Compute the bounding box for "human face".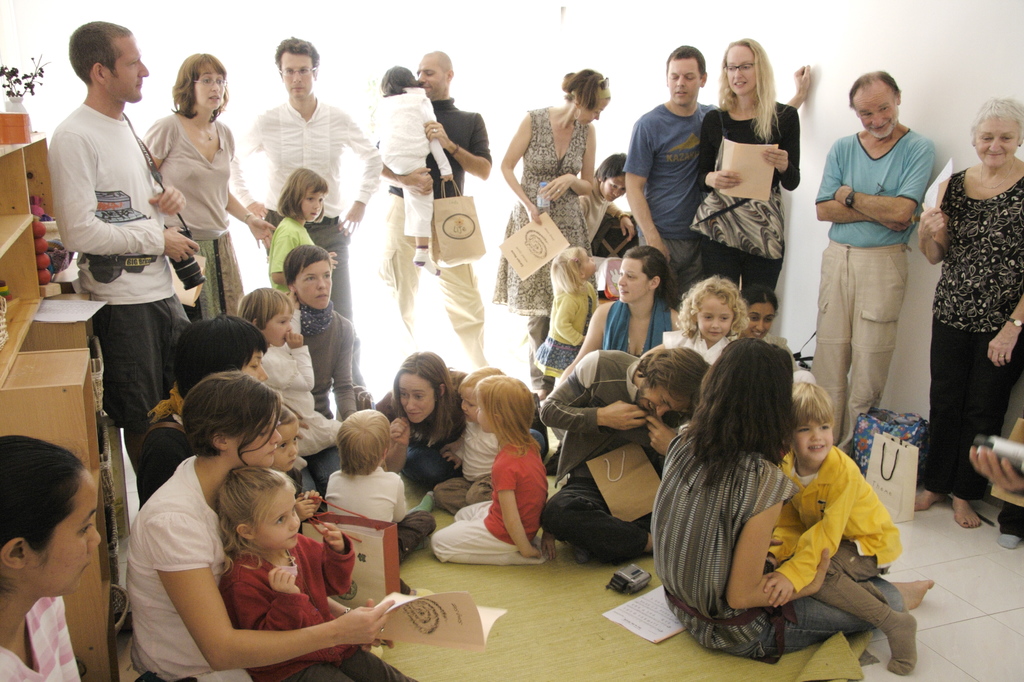
pyautogui.locateOnScreen(254, 485, 299, 545).
